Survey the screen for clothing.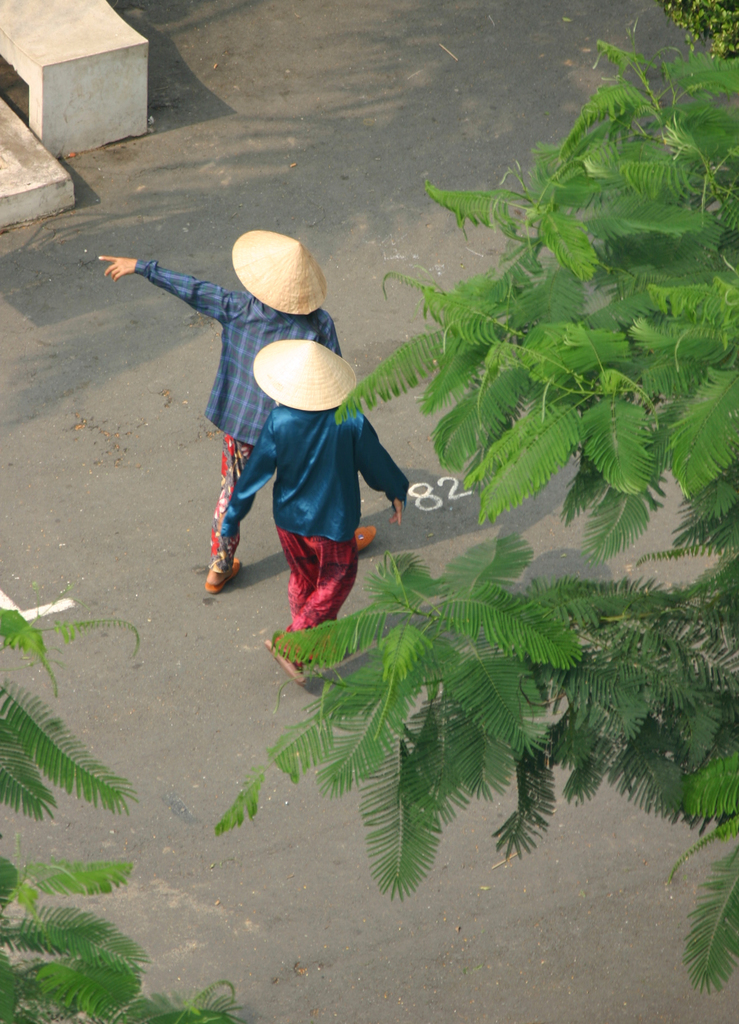
Survey found: <box>215,406,421,631</box>.
